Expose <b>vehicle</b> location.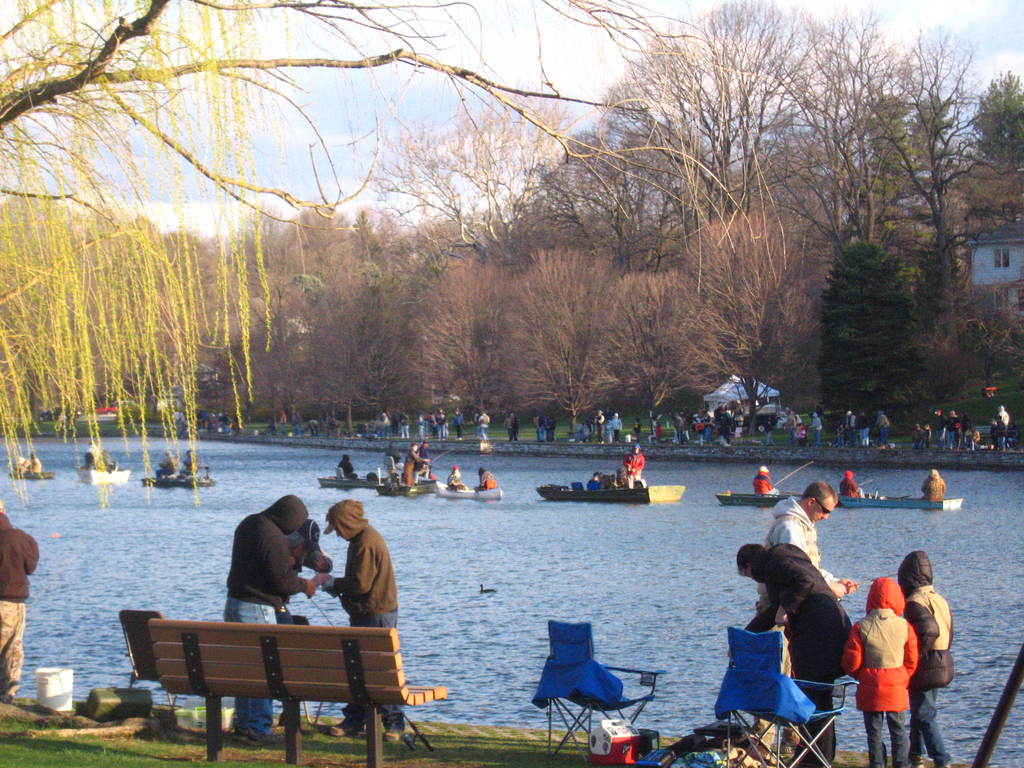
Exposed at [x1=319, y1=476, x2=388, y2=488].
